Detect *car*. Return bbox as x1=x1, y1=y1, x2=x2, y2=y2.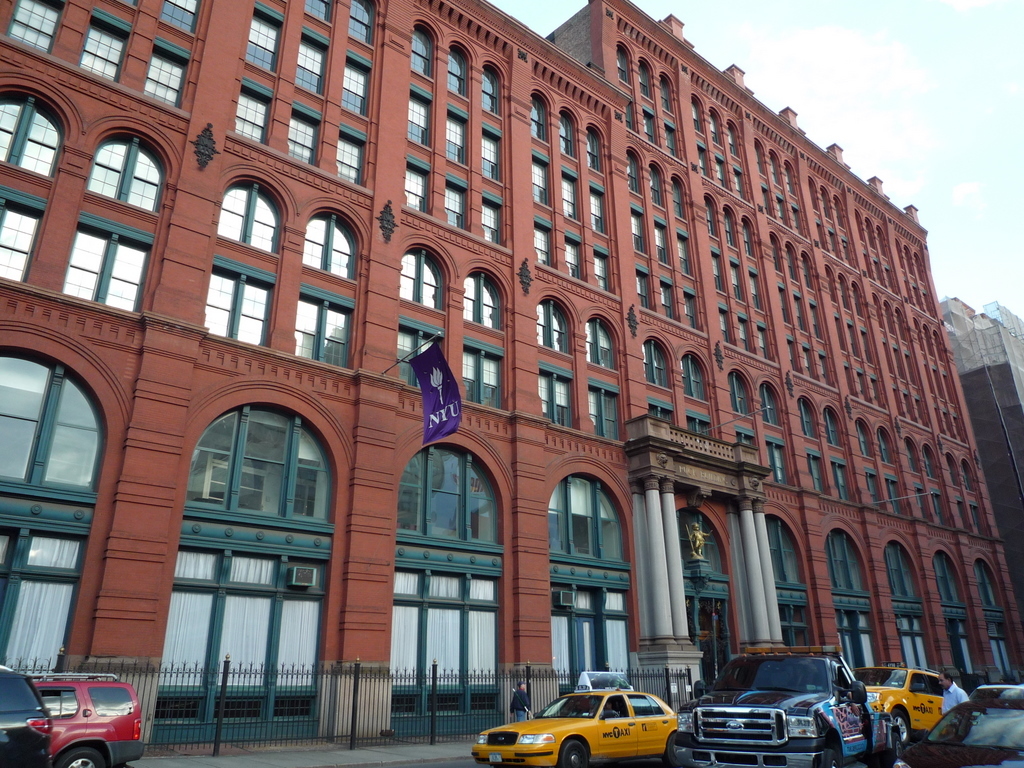
x1=471, y1=687, x2=684, y2=767.
